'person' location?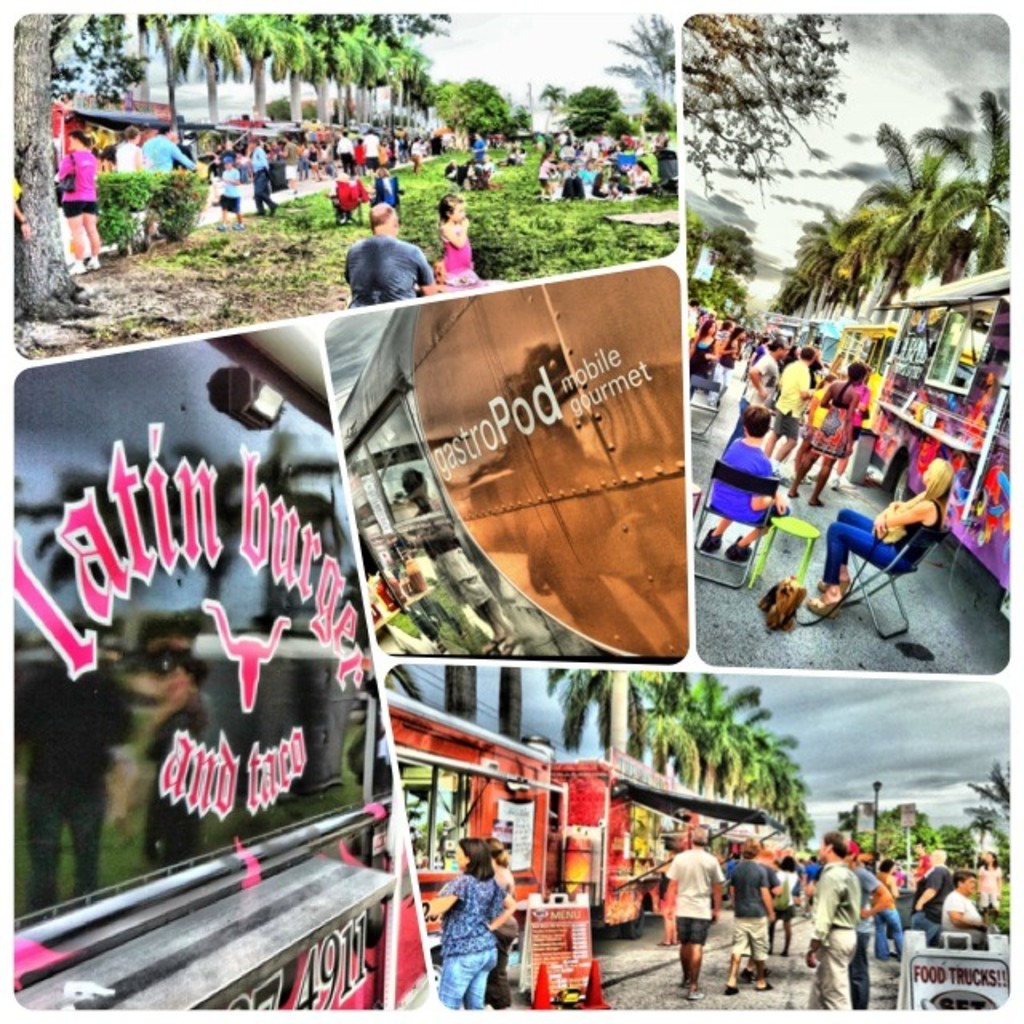
(left=768, top=346, right=819, bottom=459)
